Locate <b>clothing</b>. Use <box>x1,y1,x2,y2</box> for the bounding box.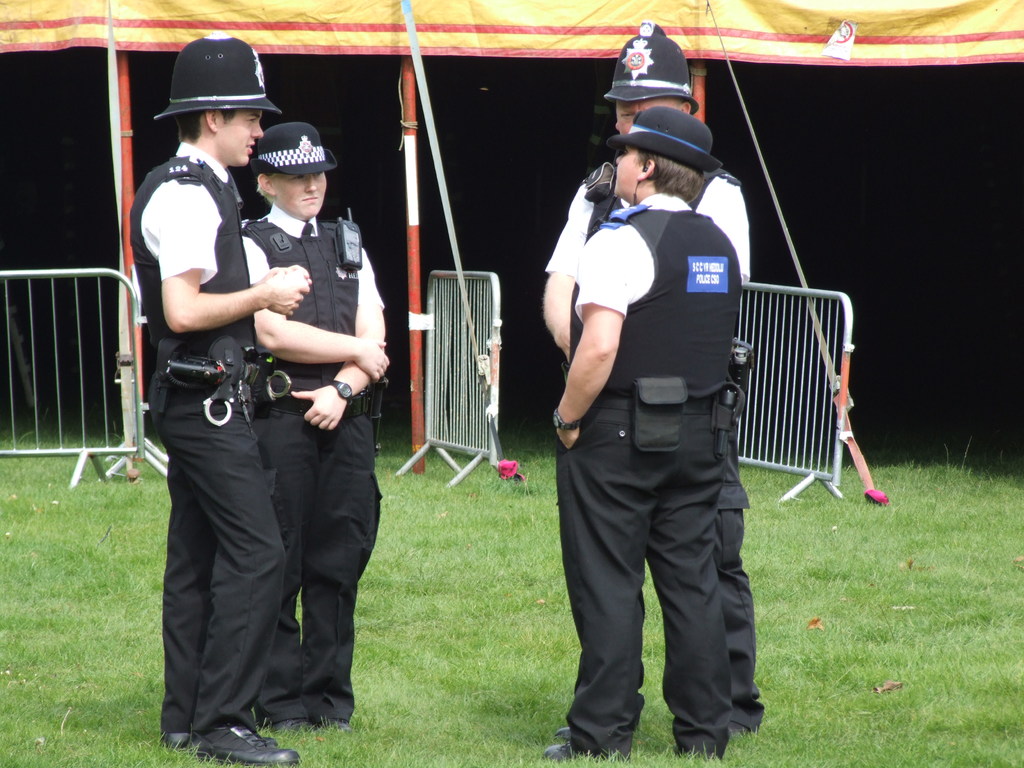
<box>129,142,287,735</box>.
